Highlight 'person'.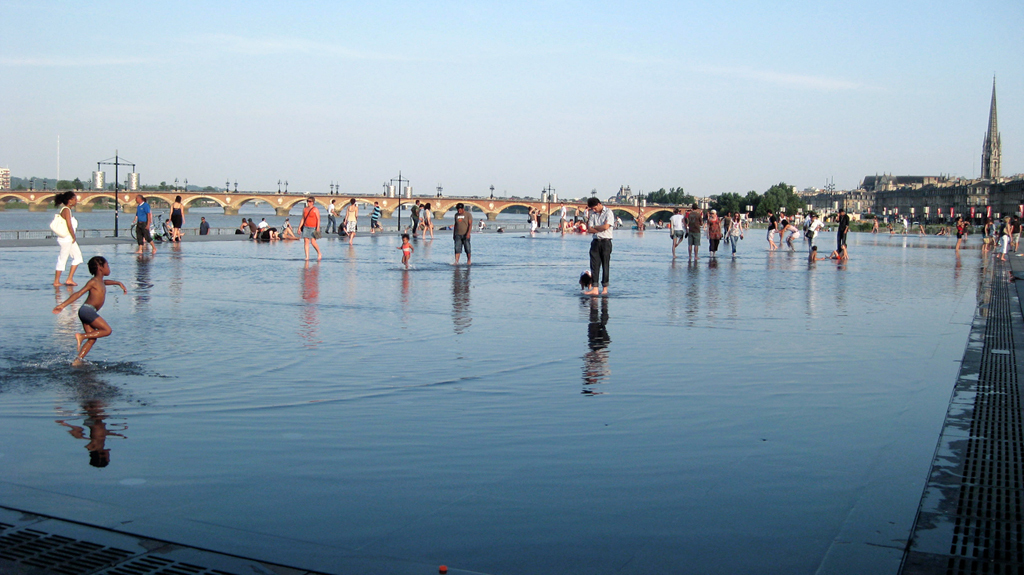
Highlighted region: <region>557, 203, 563, 239</region>.
